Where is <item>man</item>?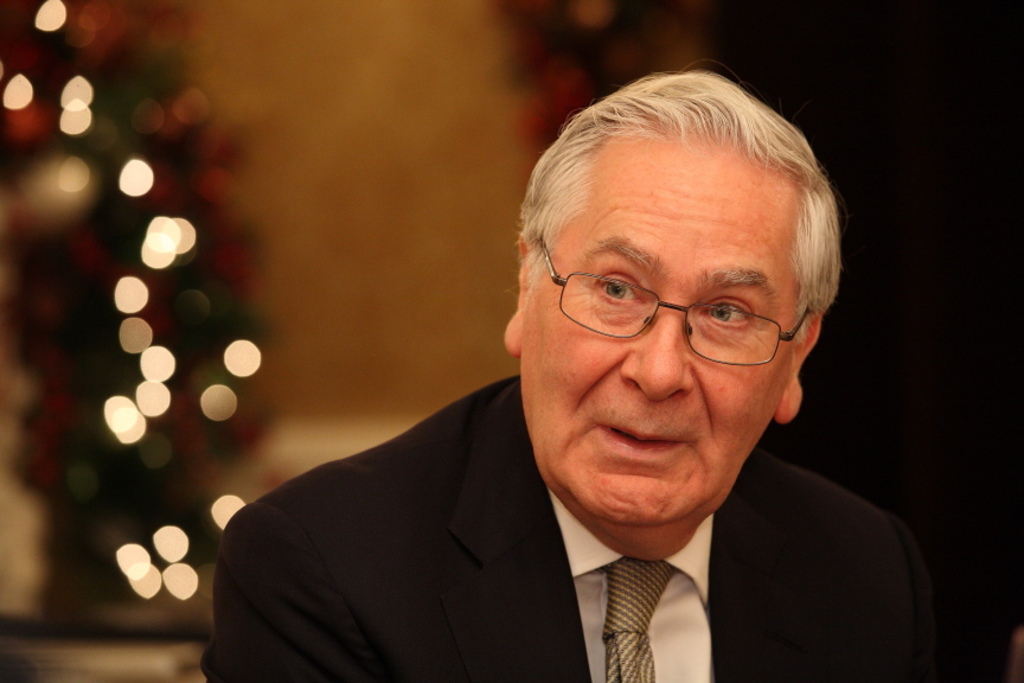
bbox=(174, 181, 927, 675).
